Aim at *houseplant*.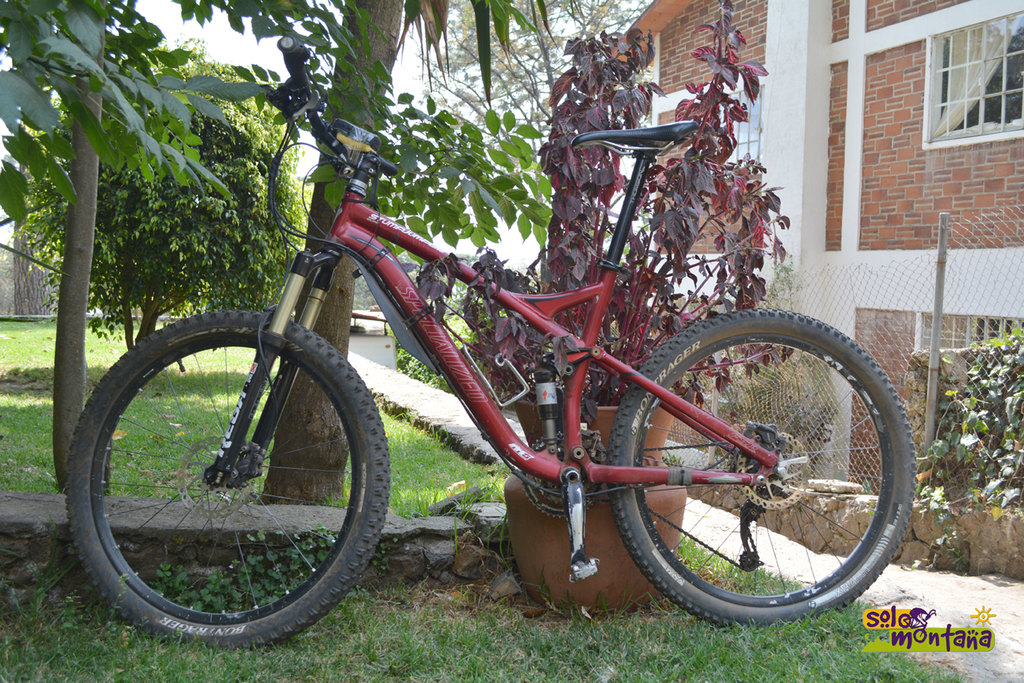
Aimed at <bbox>534, 19, 688, 472</bbox>.
